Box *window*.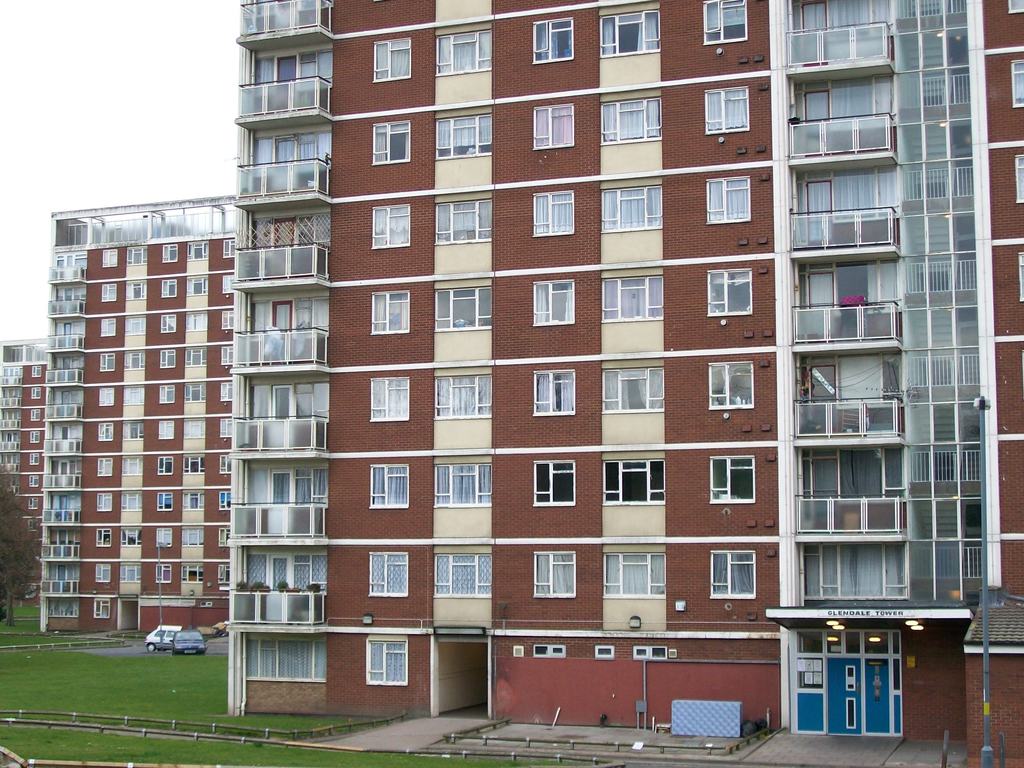
crop(157, 383, 175, 402).
